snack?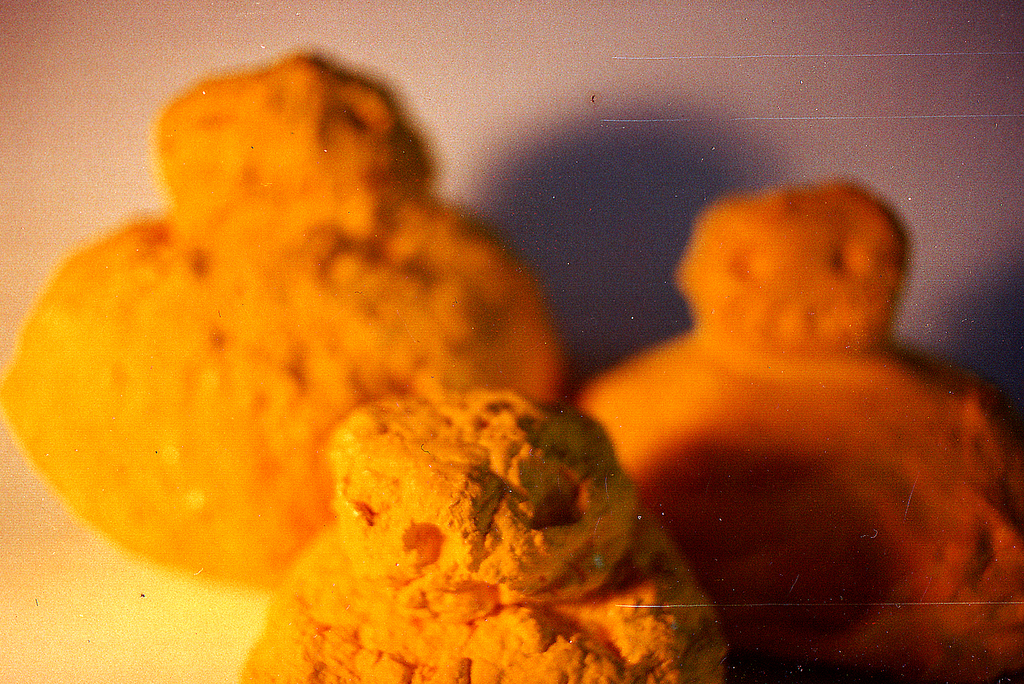
{"left": 577, "top": 179, "right": 1023, "bottom": 671}
